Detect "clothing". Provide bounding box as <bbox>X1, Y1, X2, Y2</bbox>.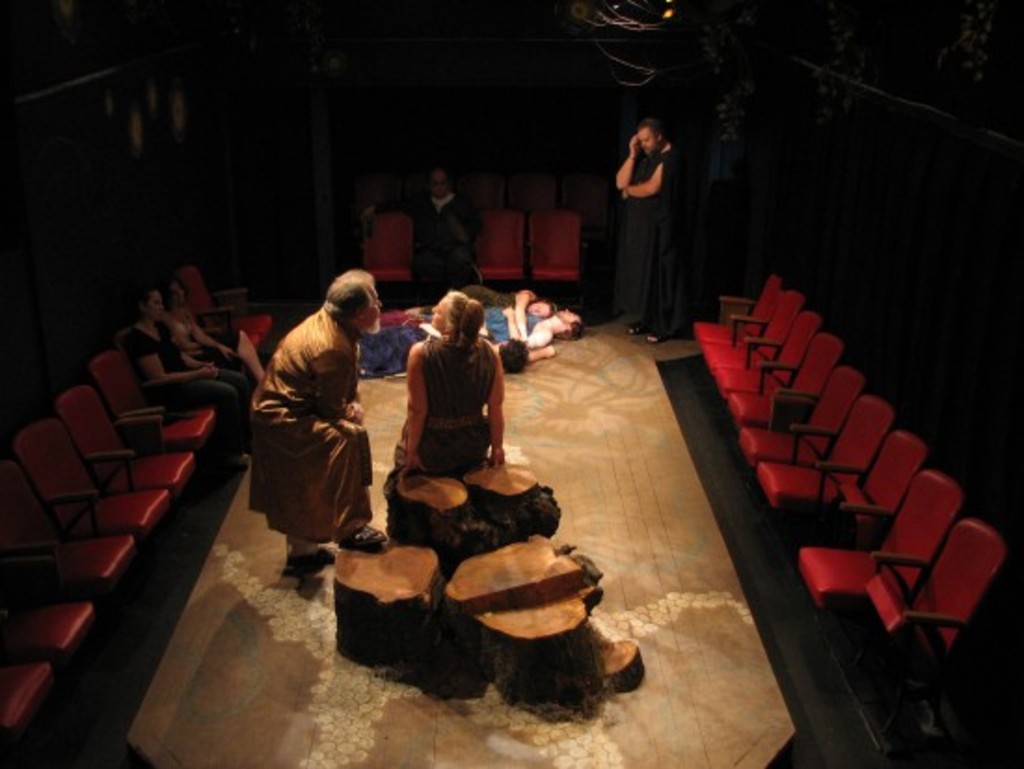
<bbox>387, 333, 497, 477</bbox>.
